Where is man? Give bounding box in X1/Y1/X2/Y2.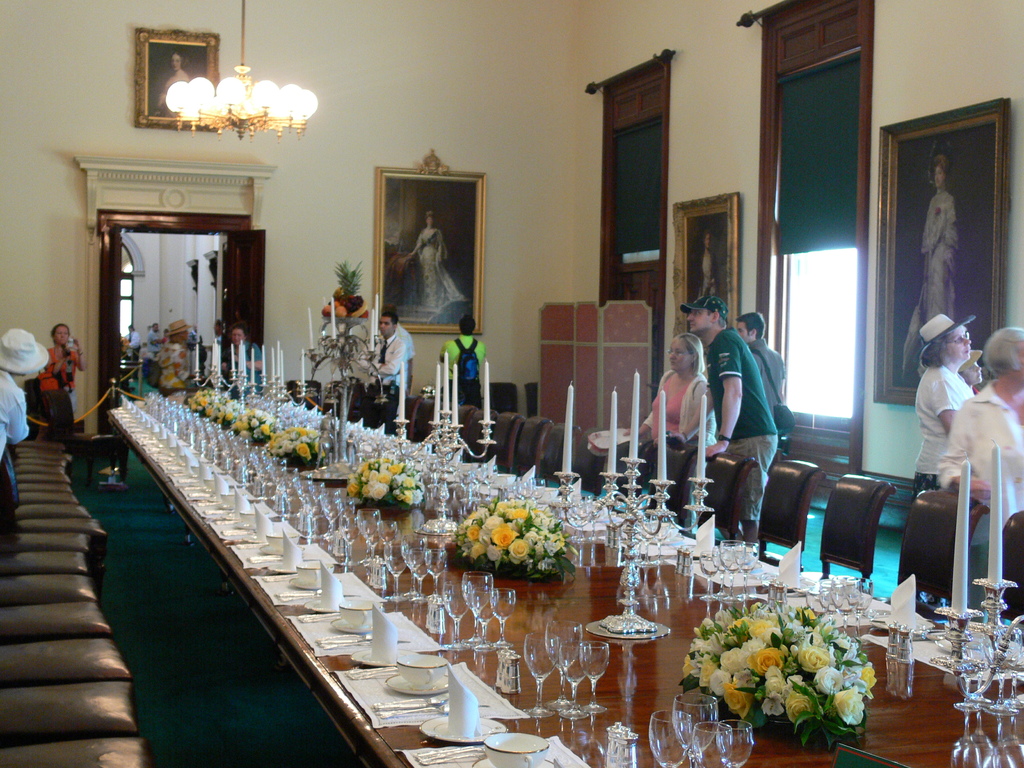
213/320/225/365.
